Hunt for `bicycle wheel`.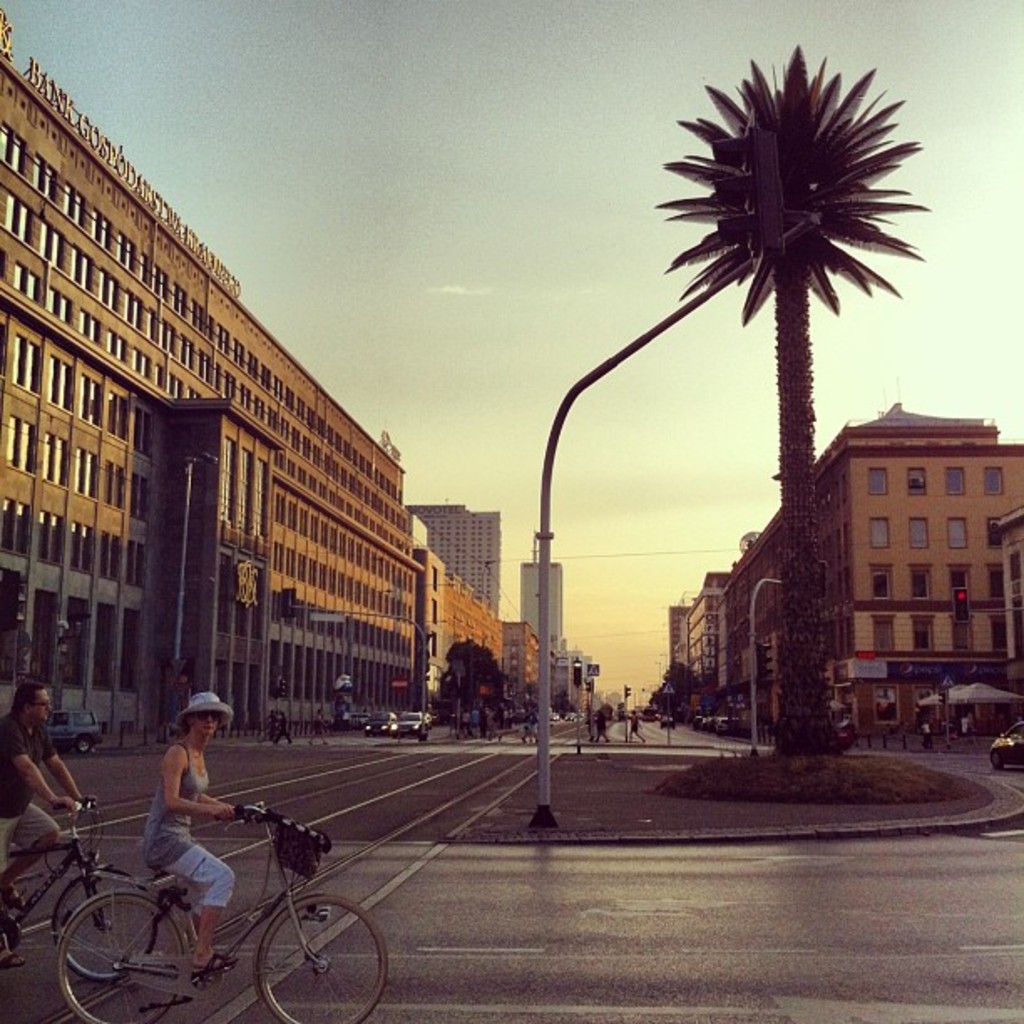
Hunted down at [left=50, top=863, right=157, bottom=986].
